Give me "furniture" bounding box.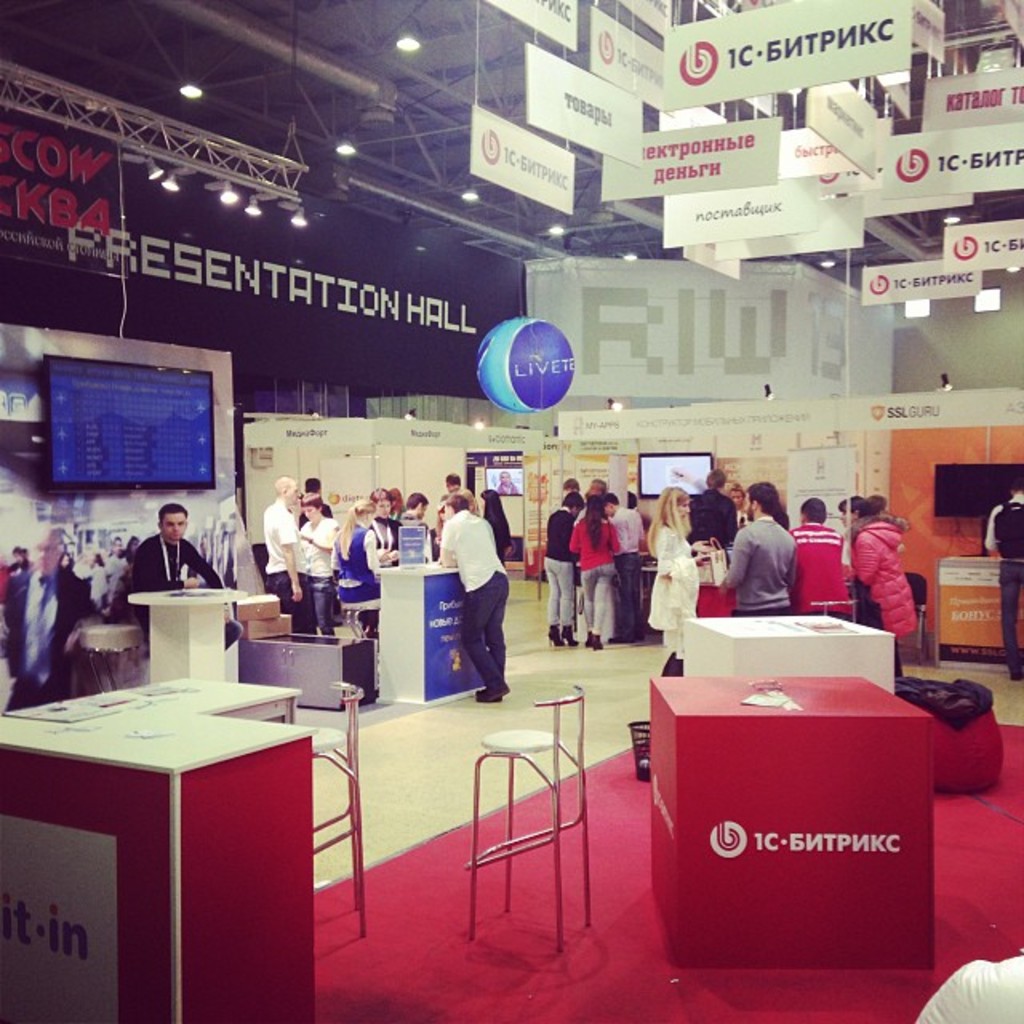
left=75, top=621, right=144, bottom=693.
